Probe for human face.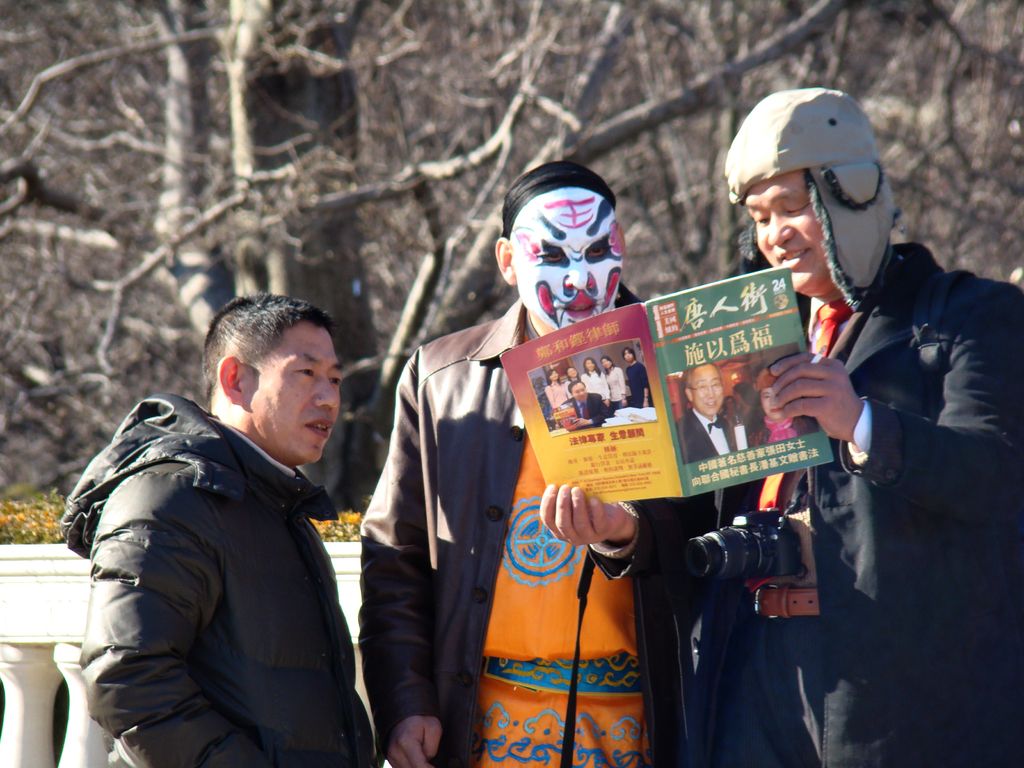
Probe result: 746/172/825/296.
